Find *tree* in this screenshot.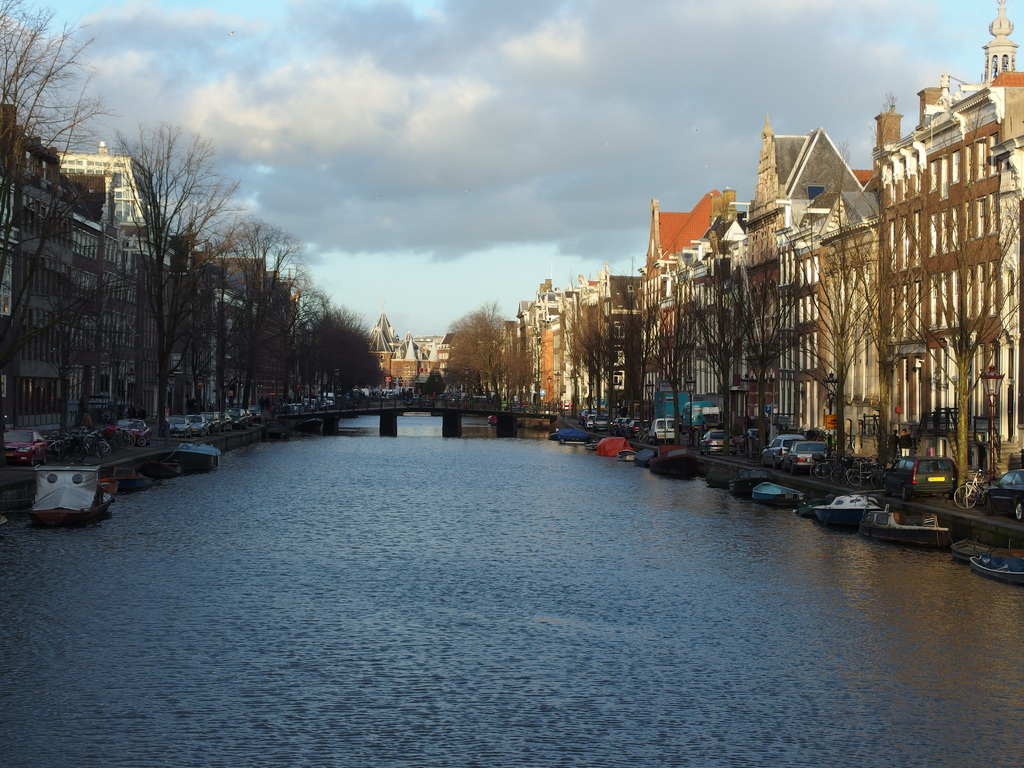
The bounding box for *tree* is 278,269,326,399.
